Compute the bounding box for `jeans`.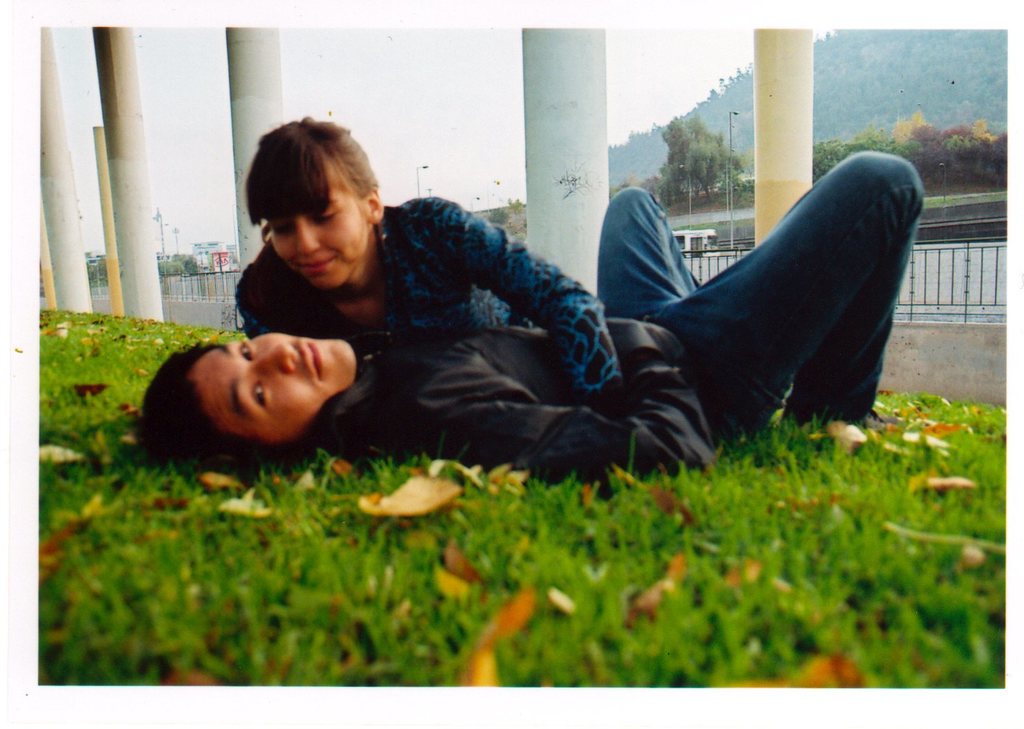
<bbox>592, 148, 924, 445</bbox>.
